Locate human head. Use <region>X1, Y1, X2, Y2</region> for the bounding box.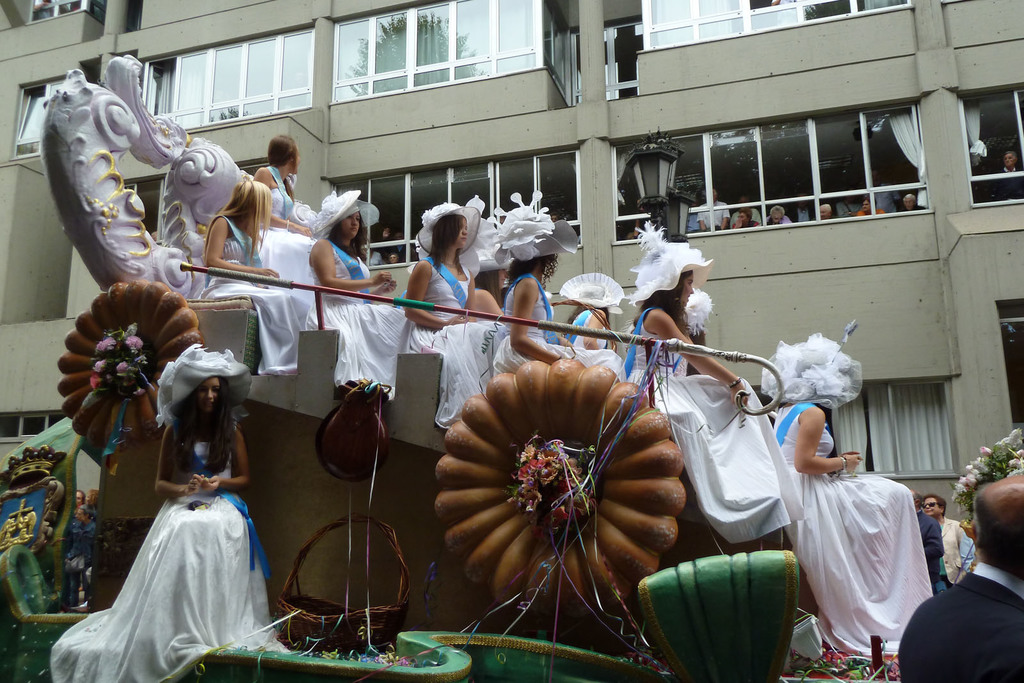
<region>566, 278, 620, 315</region>.
